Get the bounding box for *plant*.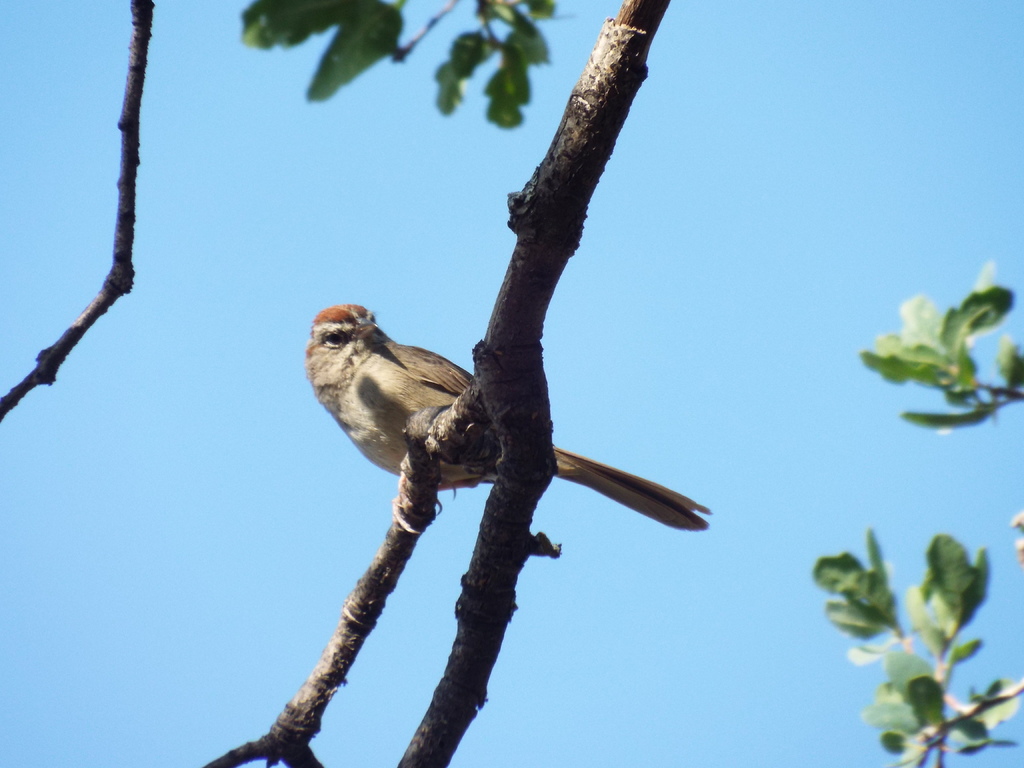
crop(853, 256, 1023, 436).
